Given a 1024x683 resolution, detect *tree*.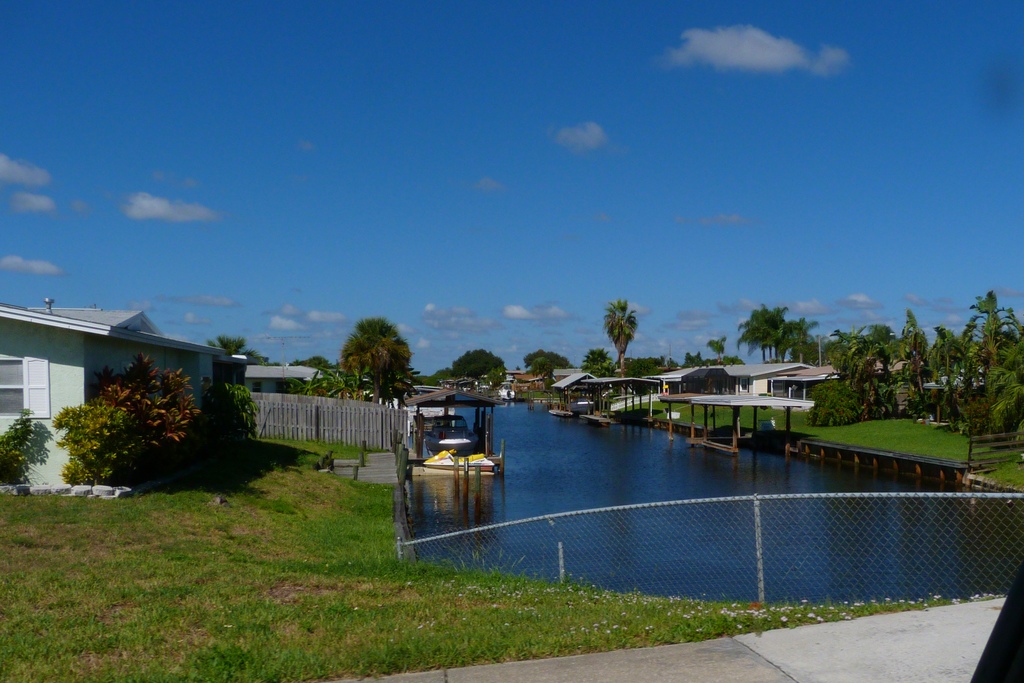
x1=577 y1=348 x2=611 y2=382.
